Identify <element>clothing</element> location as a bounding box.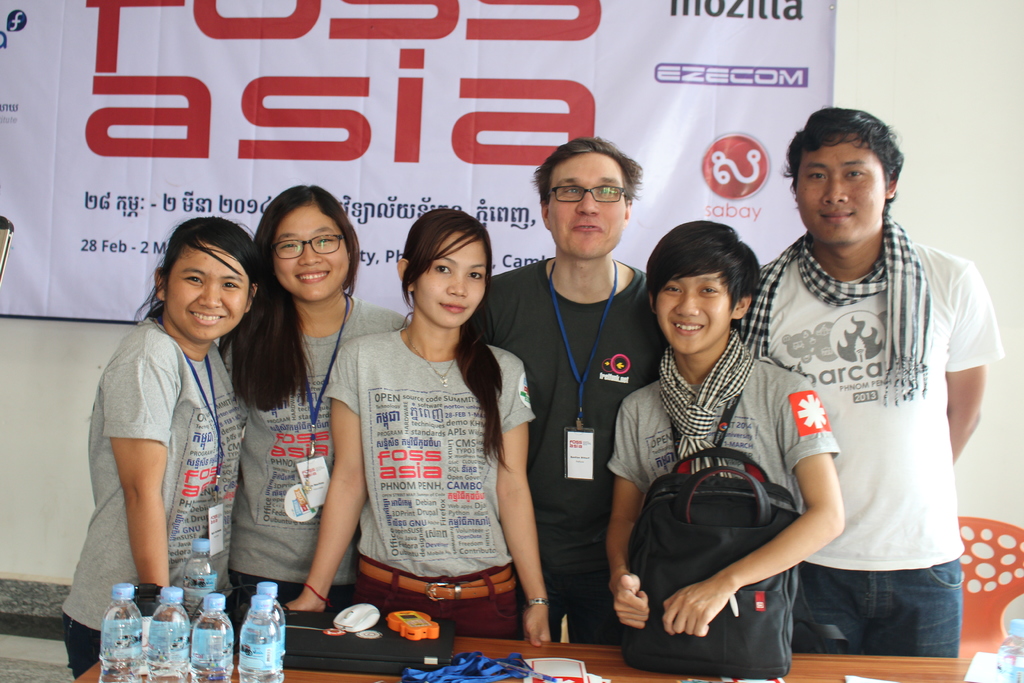
bbox=[325, 329, 532, 642].
